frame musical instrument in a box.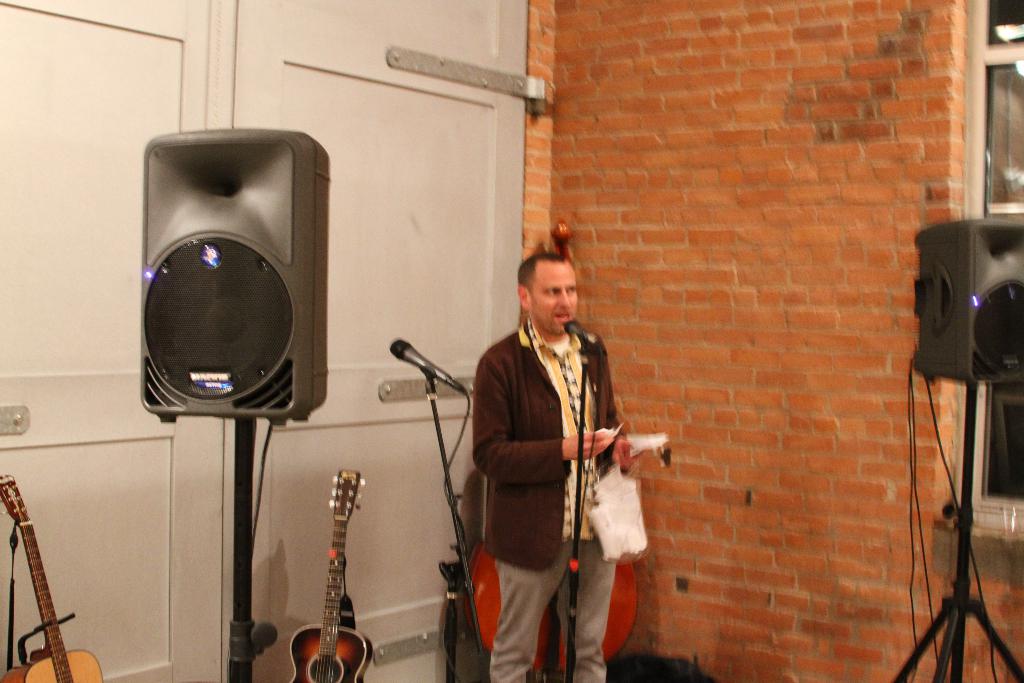
(287,463,374,682).
